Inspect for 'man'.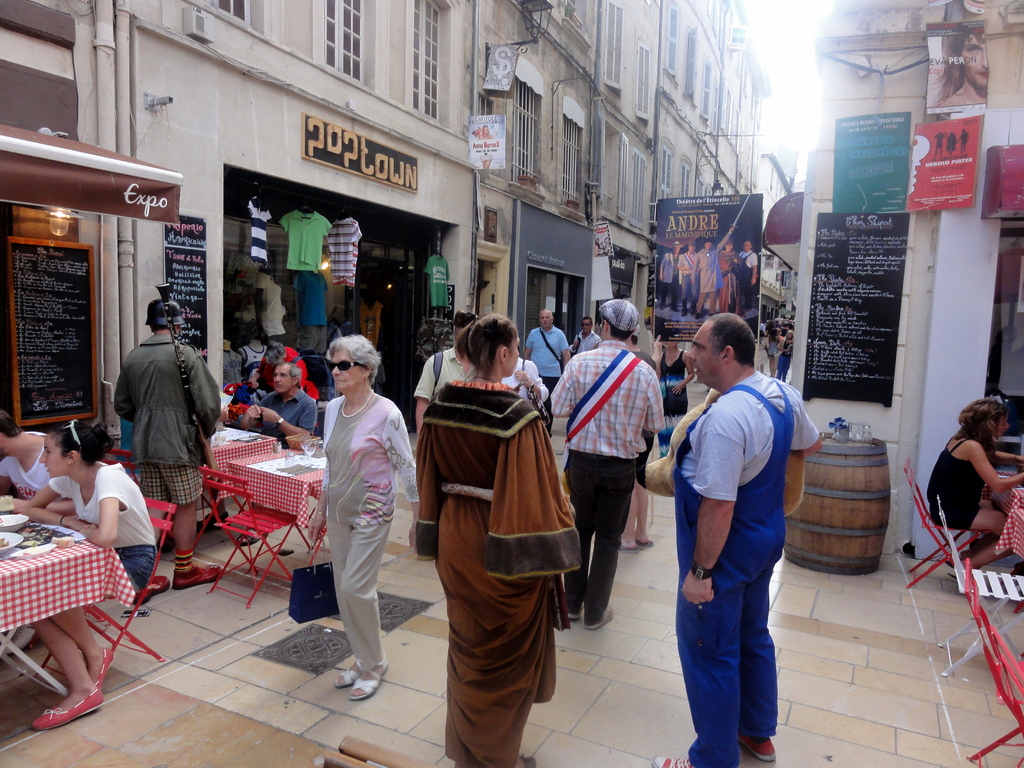
Inspection: bbox=(113, 300, 222, 604).
